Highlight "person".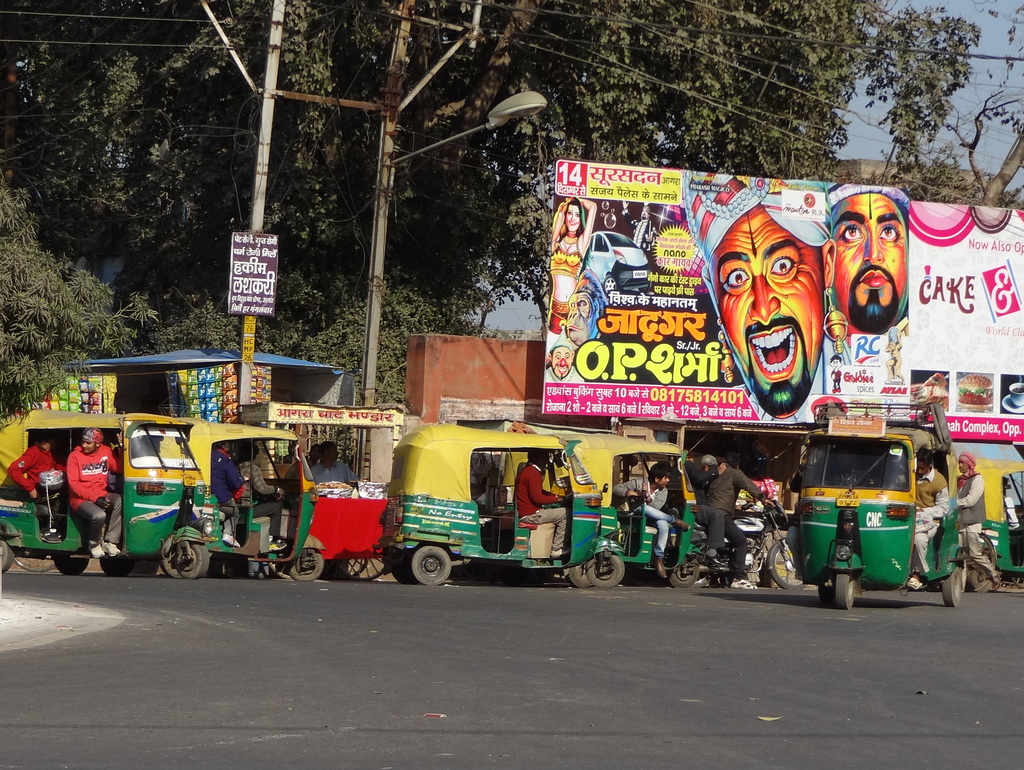
Highlighted region: x1=546 y1=321 x2=583 y2=382.
